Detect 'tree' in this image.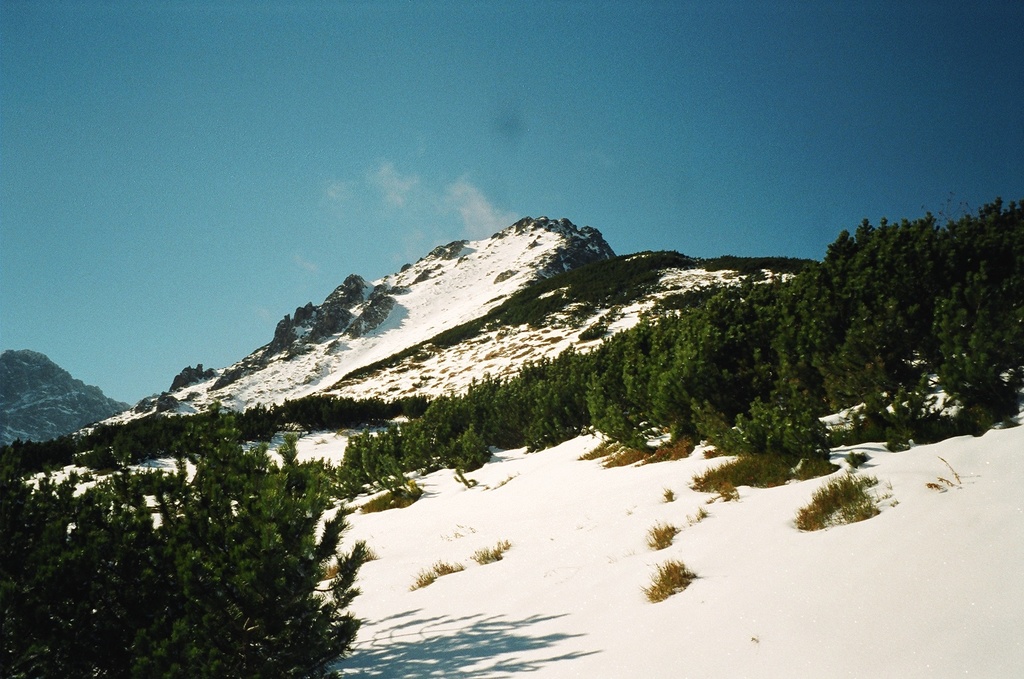
Detection: <region>328, 425, 407, 496</region>.
